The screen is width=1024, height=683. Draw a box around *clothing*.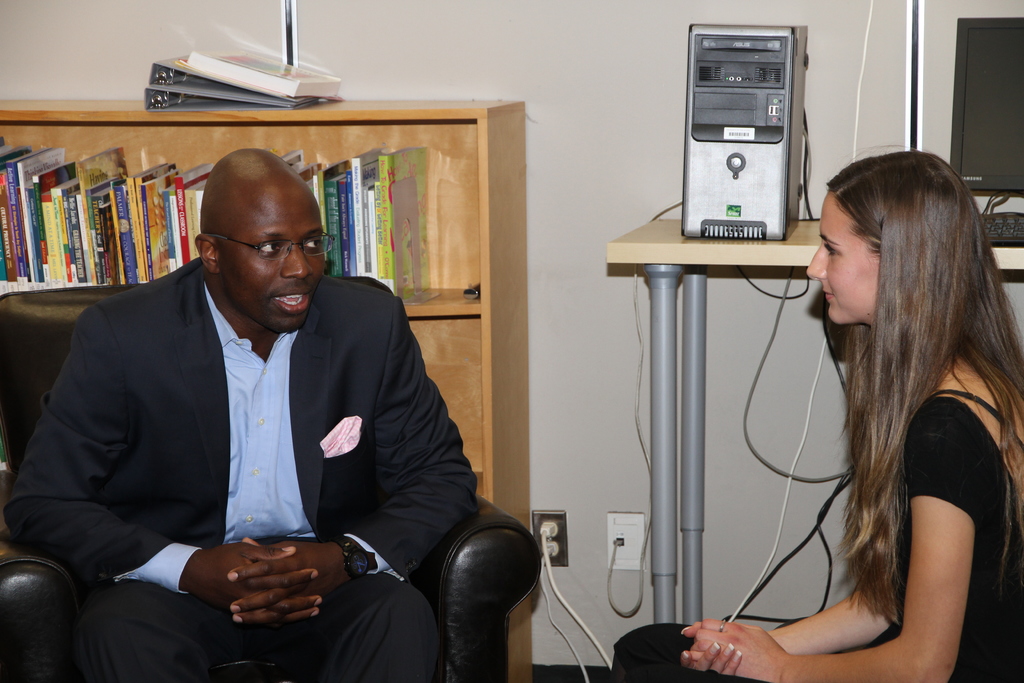
0:256:494:682.
